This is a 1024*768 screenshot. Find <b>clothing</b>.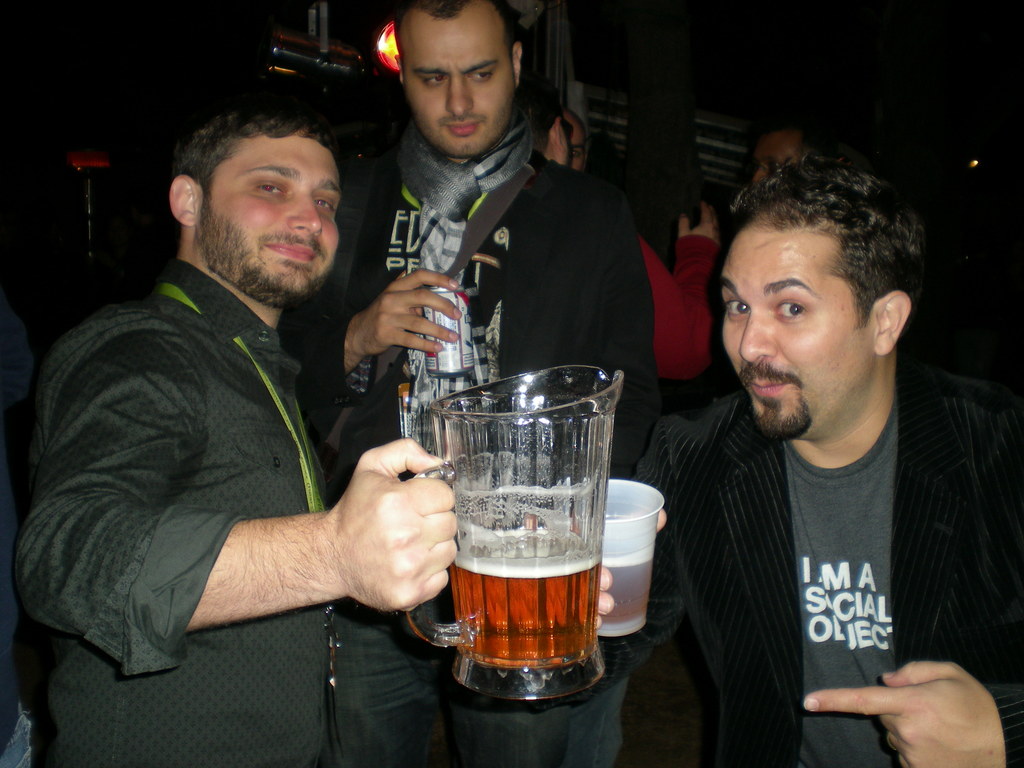
Bounding box: region(263, 111, 657, 767).
